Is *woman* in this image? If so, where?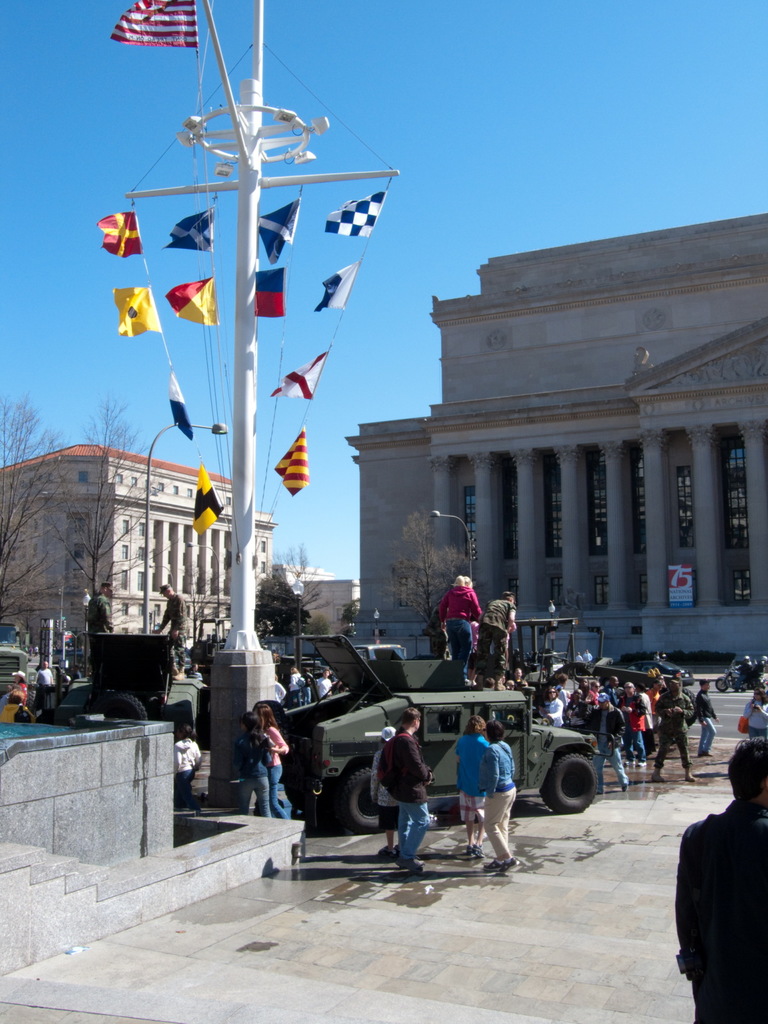
Yes, at rect(253, 703, 288, 820).
